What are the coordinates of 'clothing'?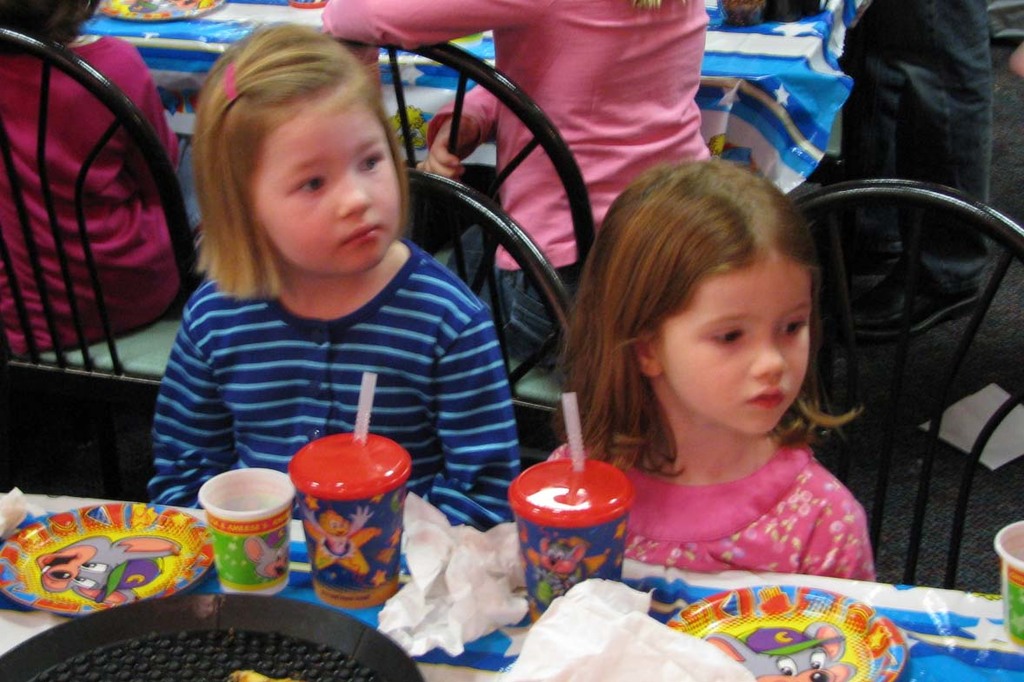
select_region(148, 239, 523, 536).
